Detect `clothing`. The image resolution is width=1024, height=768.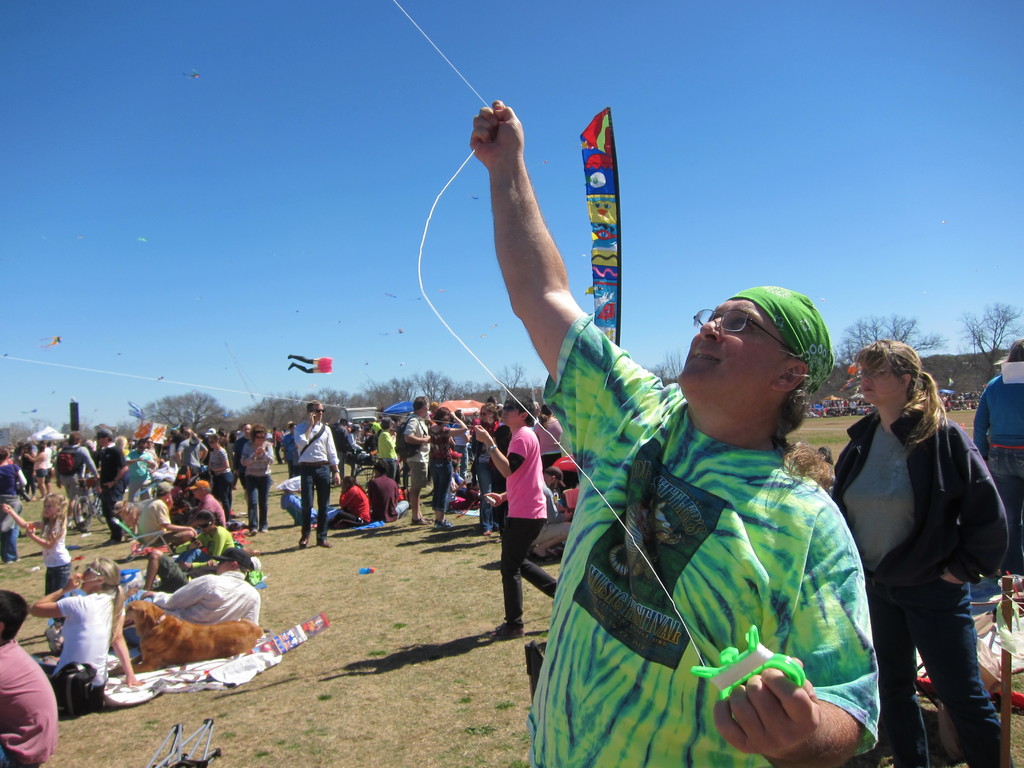
pyautogui.locateOnScreen(424, 415, 454, 516).
